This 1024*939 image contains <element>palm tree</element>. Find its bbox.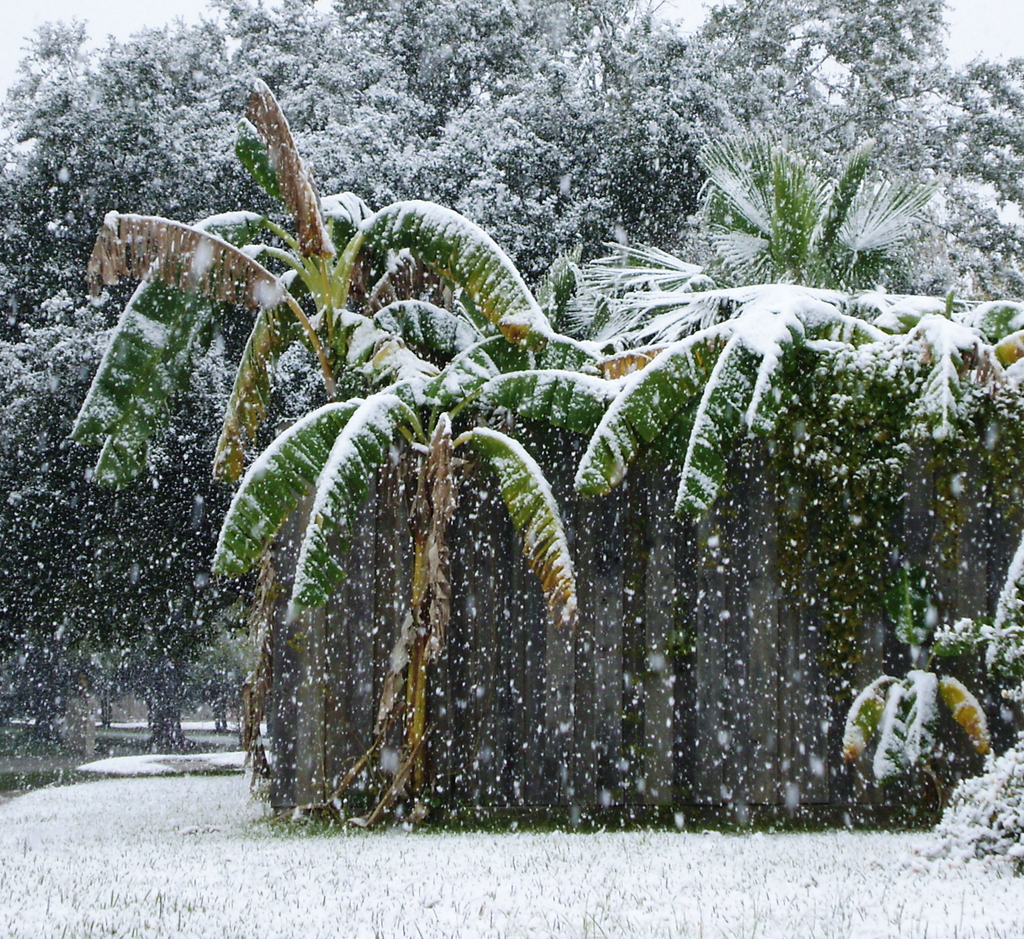
Rect(545, 104, 953, 842).
